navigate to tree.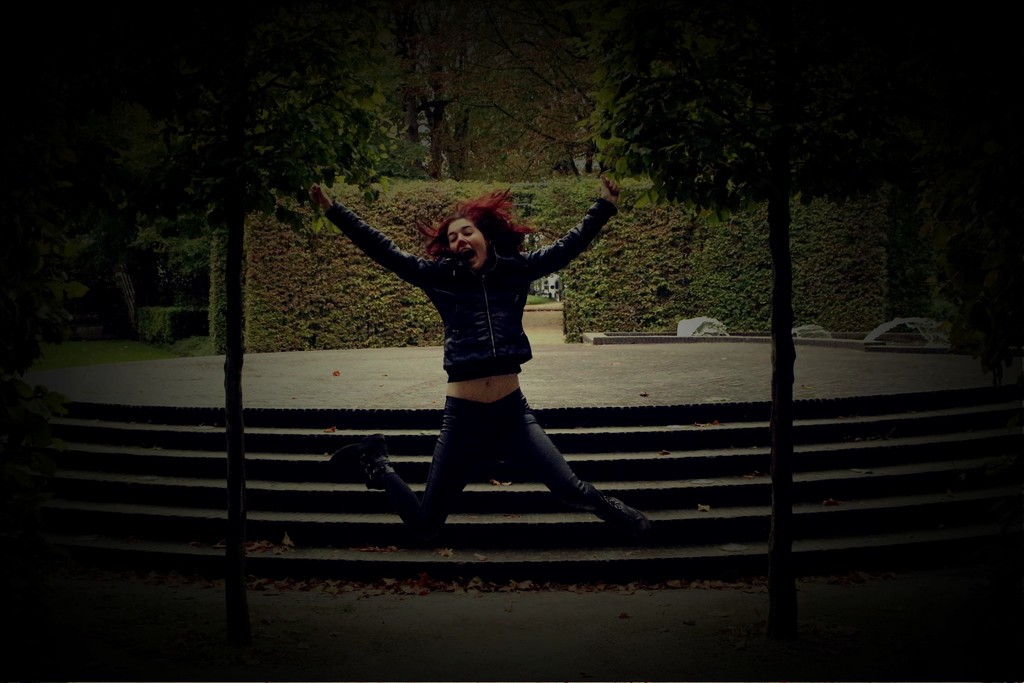
Navigation target: 15, 14, 411, 634.
